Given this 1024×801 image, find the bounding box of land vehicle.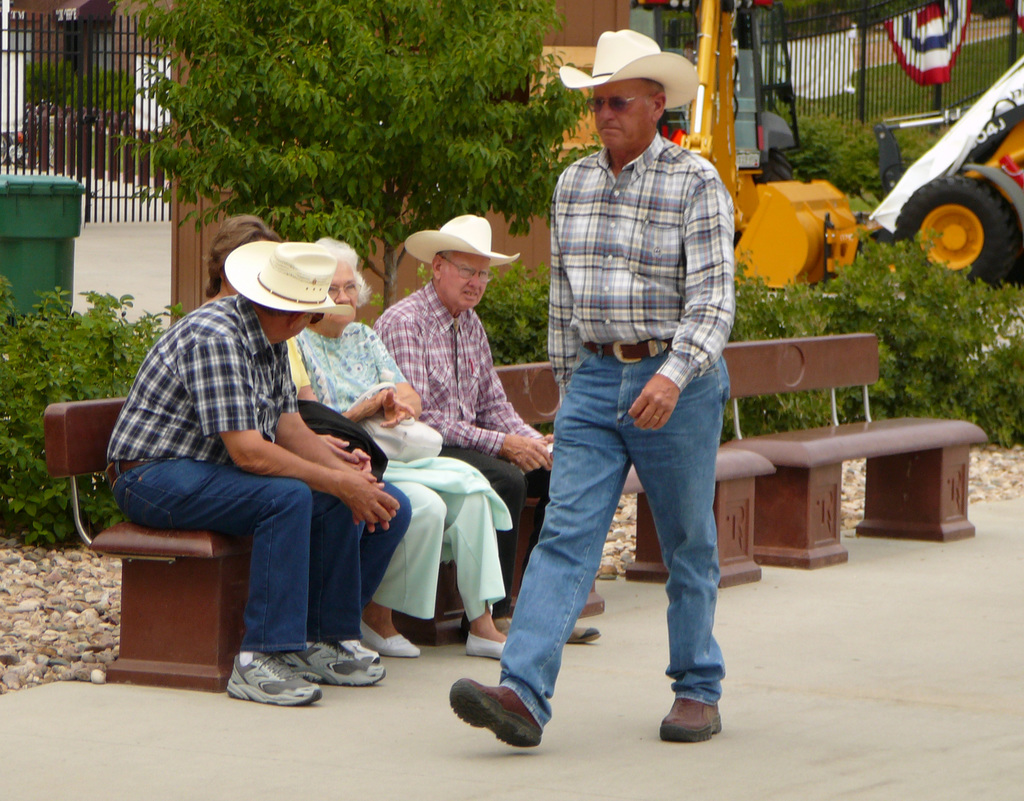
bbox(726, 56, 1023, 286).
